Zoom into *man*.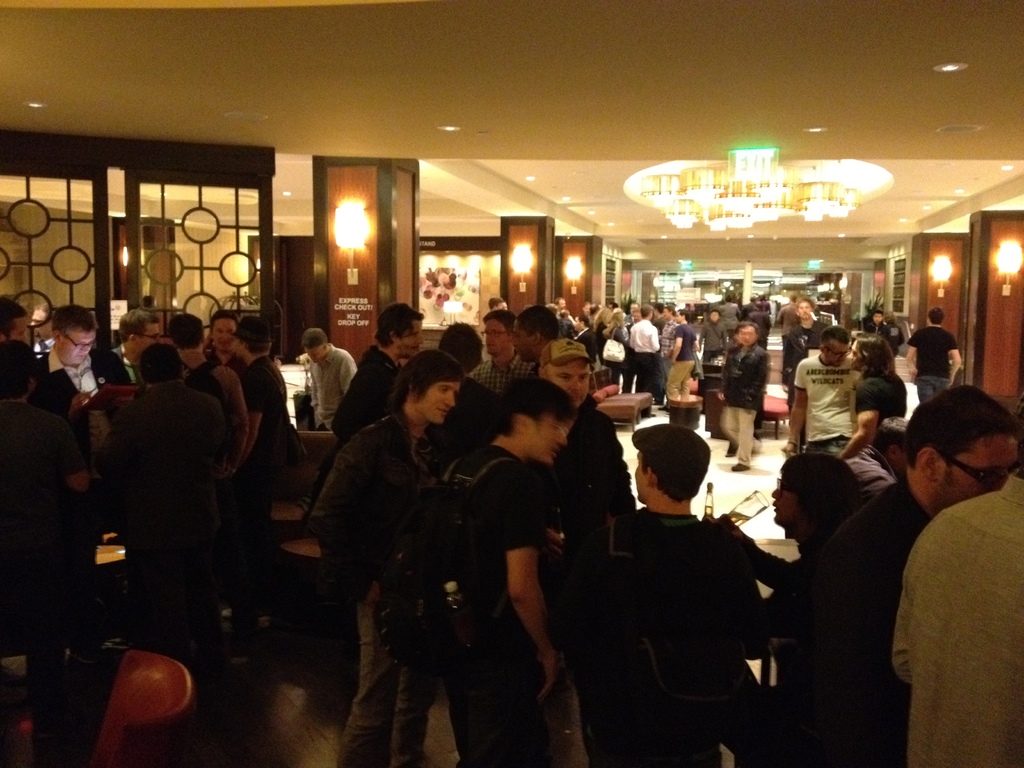
Zoom target: select_region(589, 304, 602, 330).
